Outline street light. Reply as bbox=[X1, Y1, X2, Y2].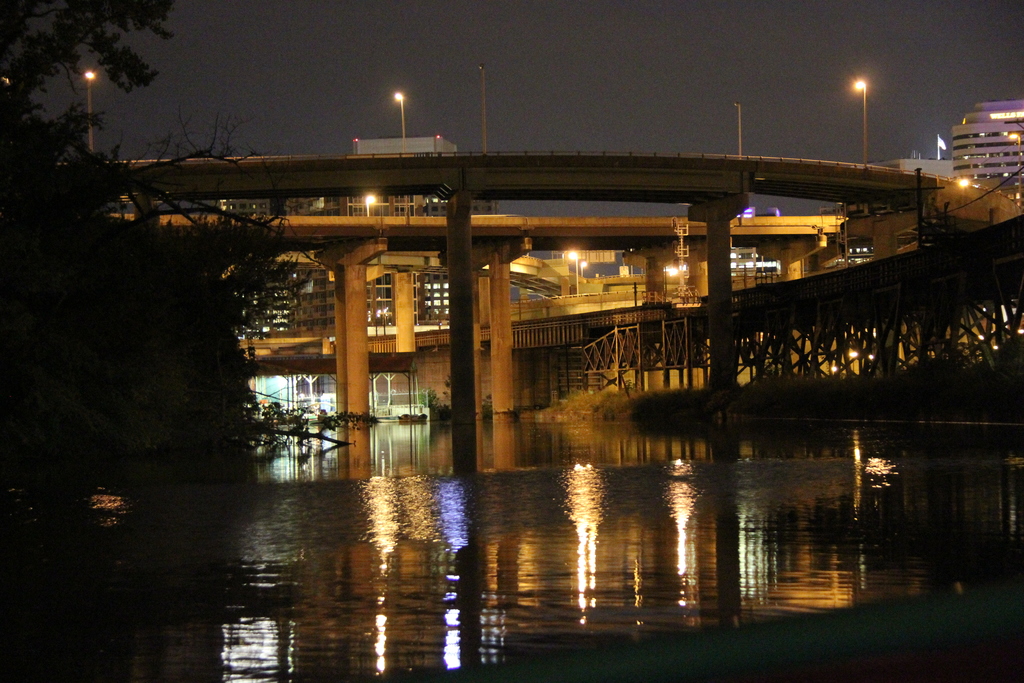
bbox=[391, 88, 413, 164].
